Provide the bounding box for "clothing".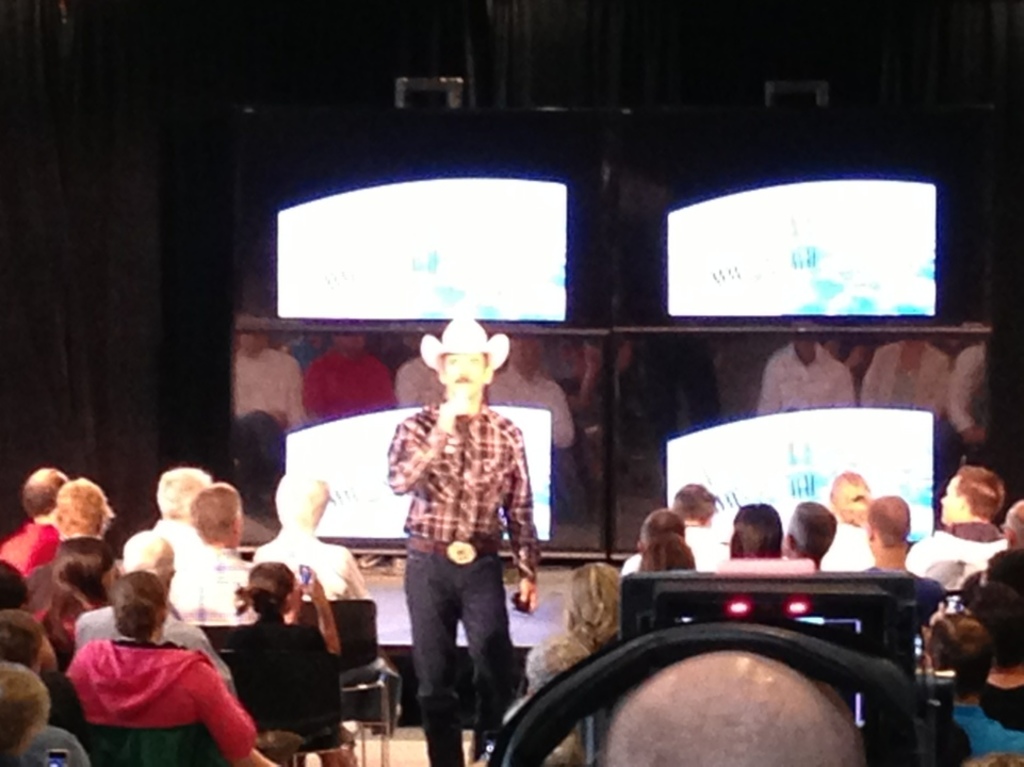
x1=947, y1=693, x2=1023, y2=754.
